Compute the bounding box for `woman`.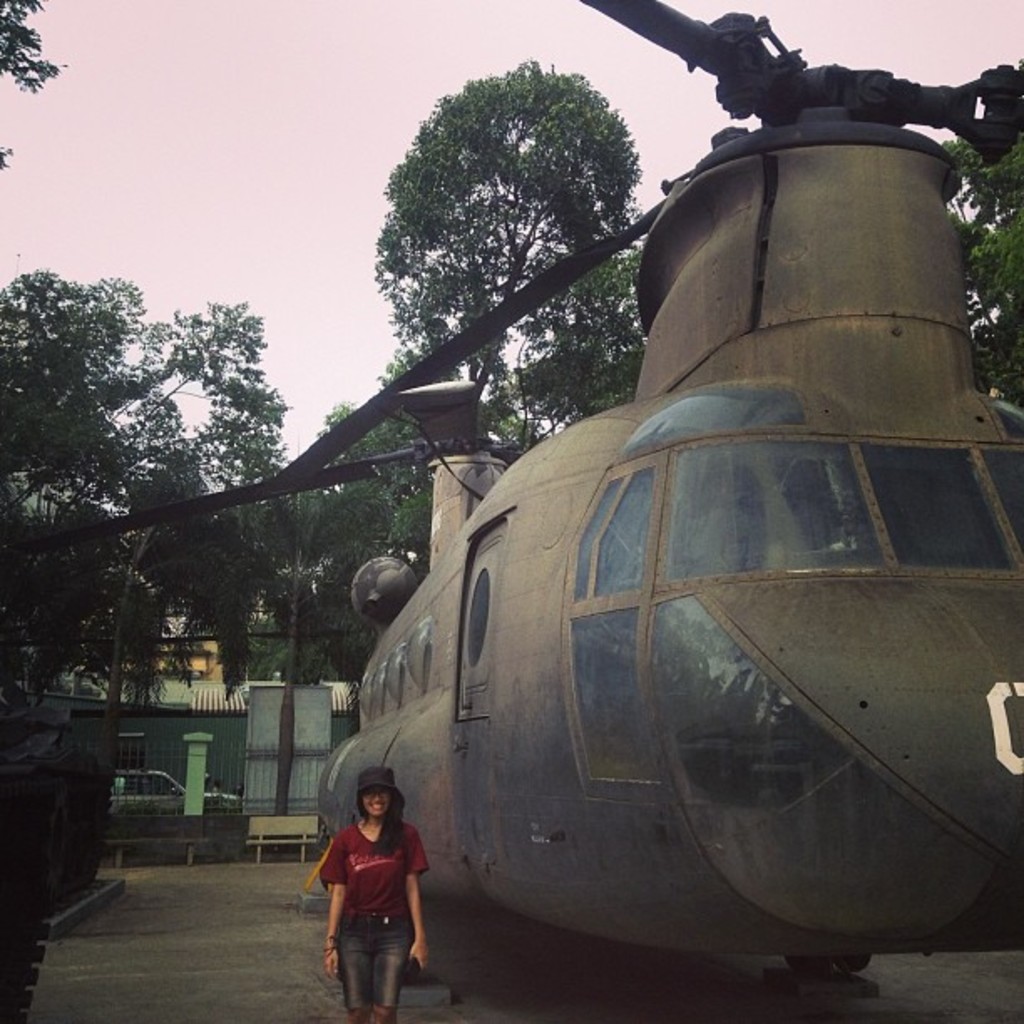
{"x1": 308, "y1": 770, "x2": 448, "y2": 1014}.
